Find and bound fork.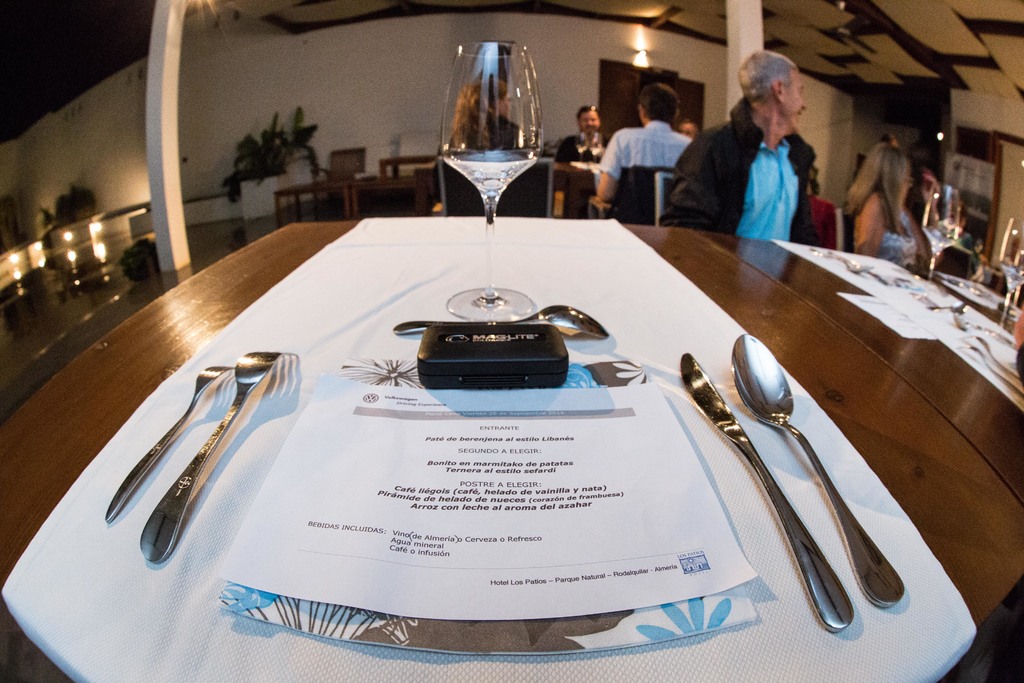
Bound: pyautogui.locateOnScreen(959, 336, 1023, 383).
